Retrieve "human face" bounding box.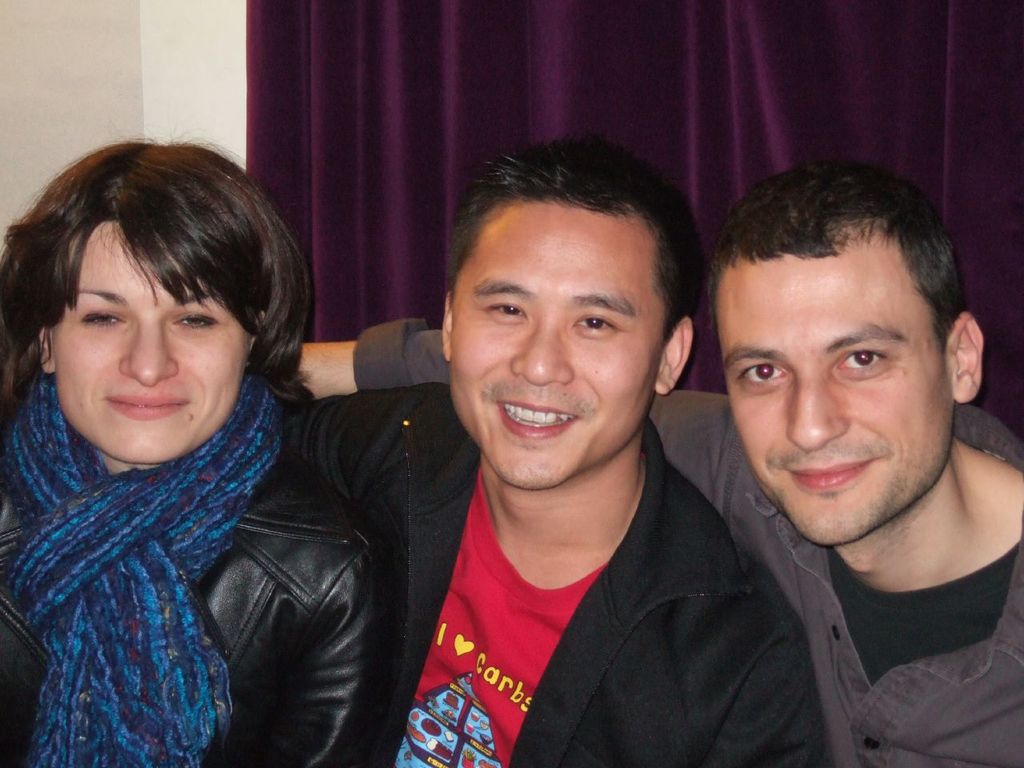
Bounding box: l=718, t=238, r=951, b=546.
